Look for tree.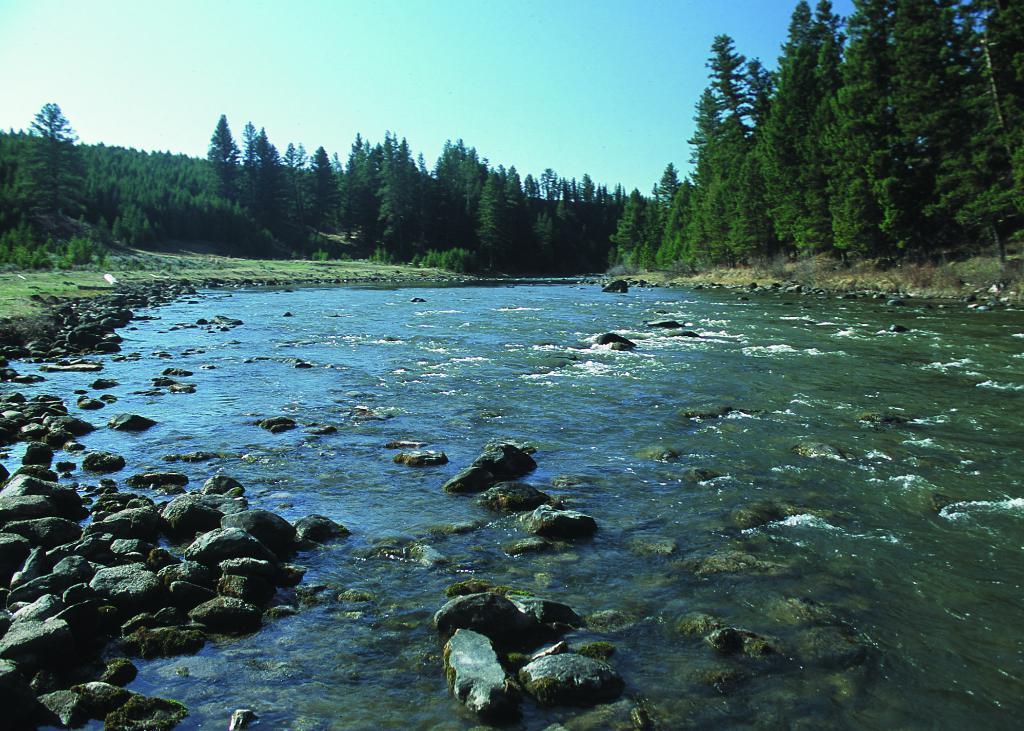
Found: <region>829, 0, 910, 250</region>.
